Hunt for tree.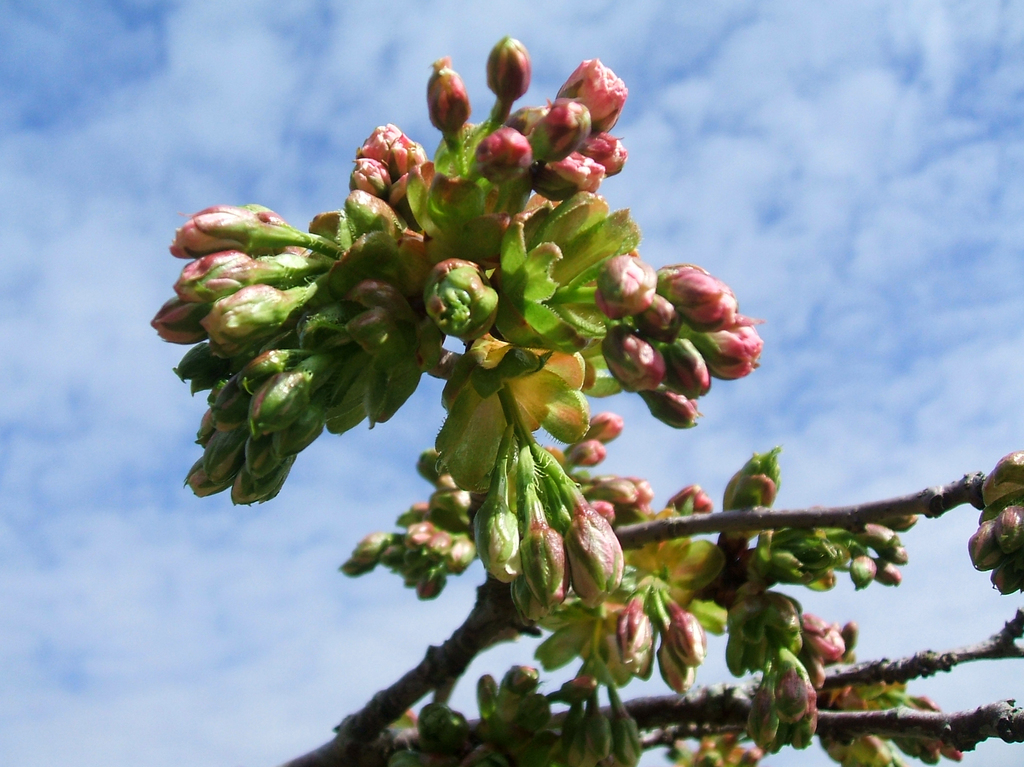
Hunted down at x1=0 y1=22 x2=915 y2=712.
